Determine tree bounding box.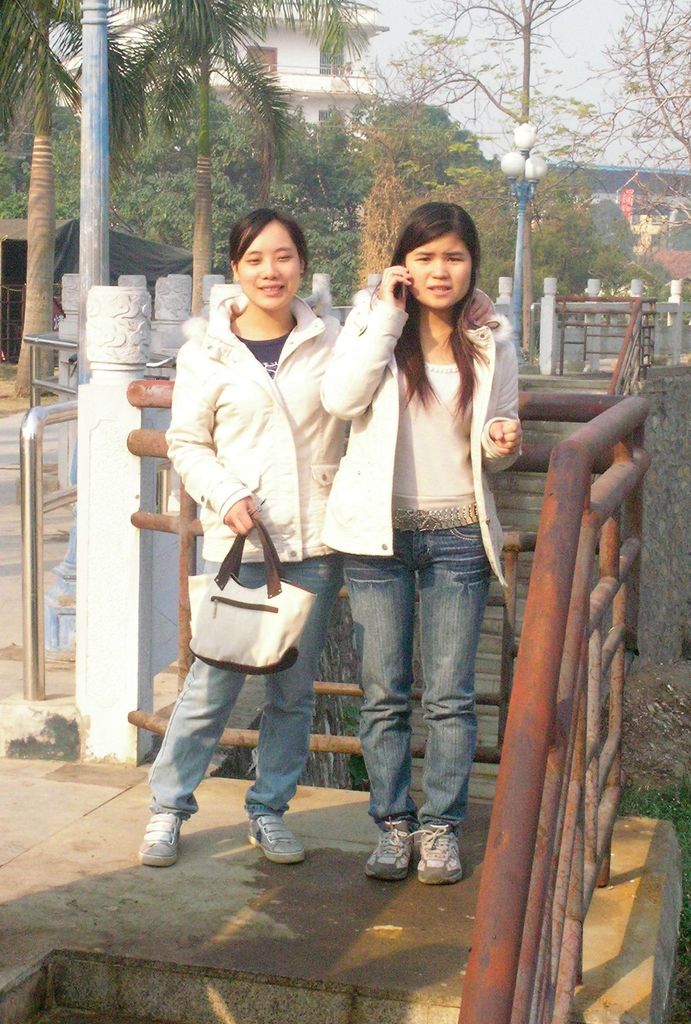
Determined: Rect(351, 0, 607, 294).
